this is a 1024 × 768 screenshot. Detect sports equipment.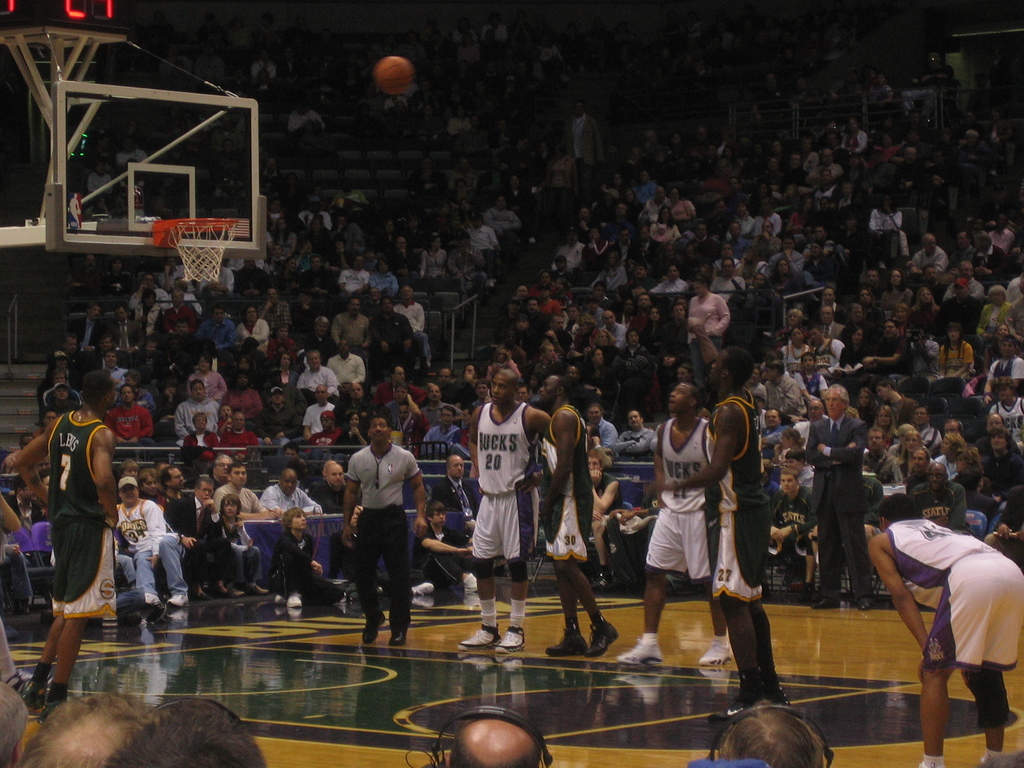
616 638 667 662.
